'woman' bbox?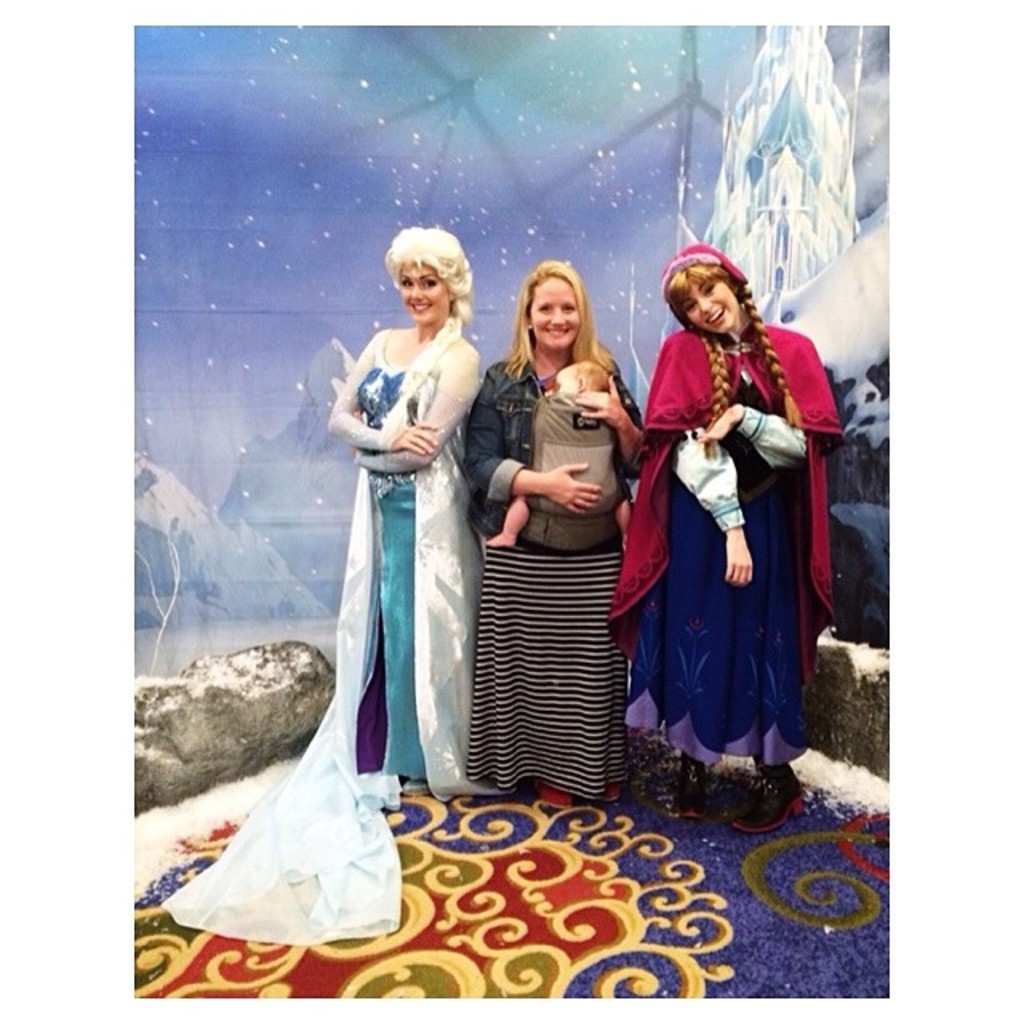
bbox(296, 205, 528, 890)
